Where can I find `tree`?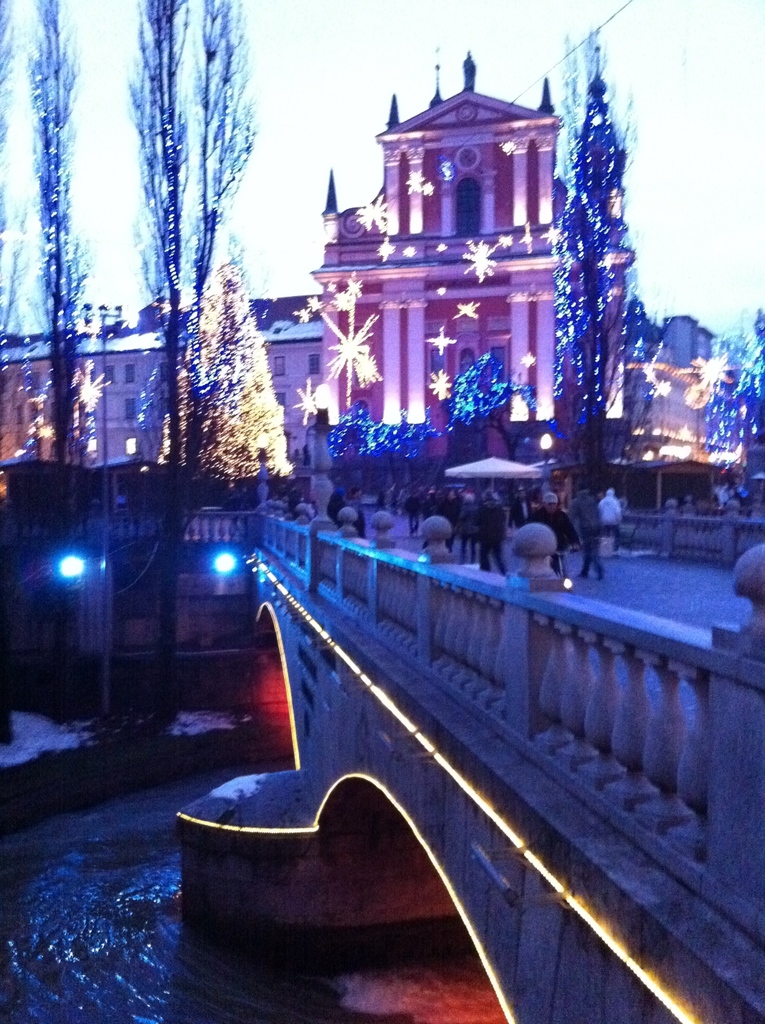
You can find it at (138,0,263,449).
